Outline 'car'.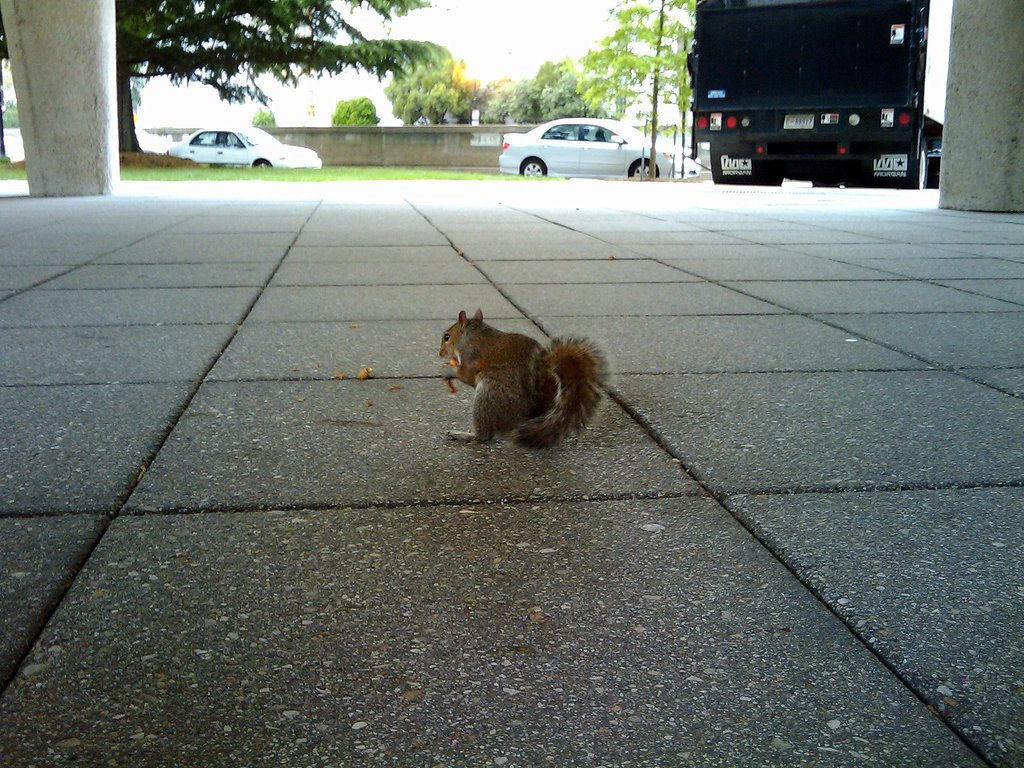
Outline: [500,106,669,174].
